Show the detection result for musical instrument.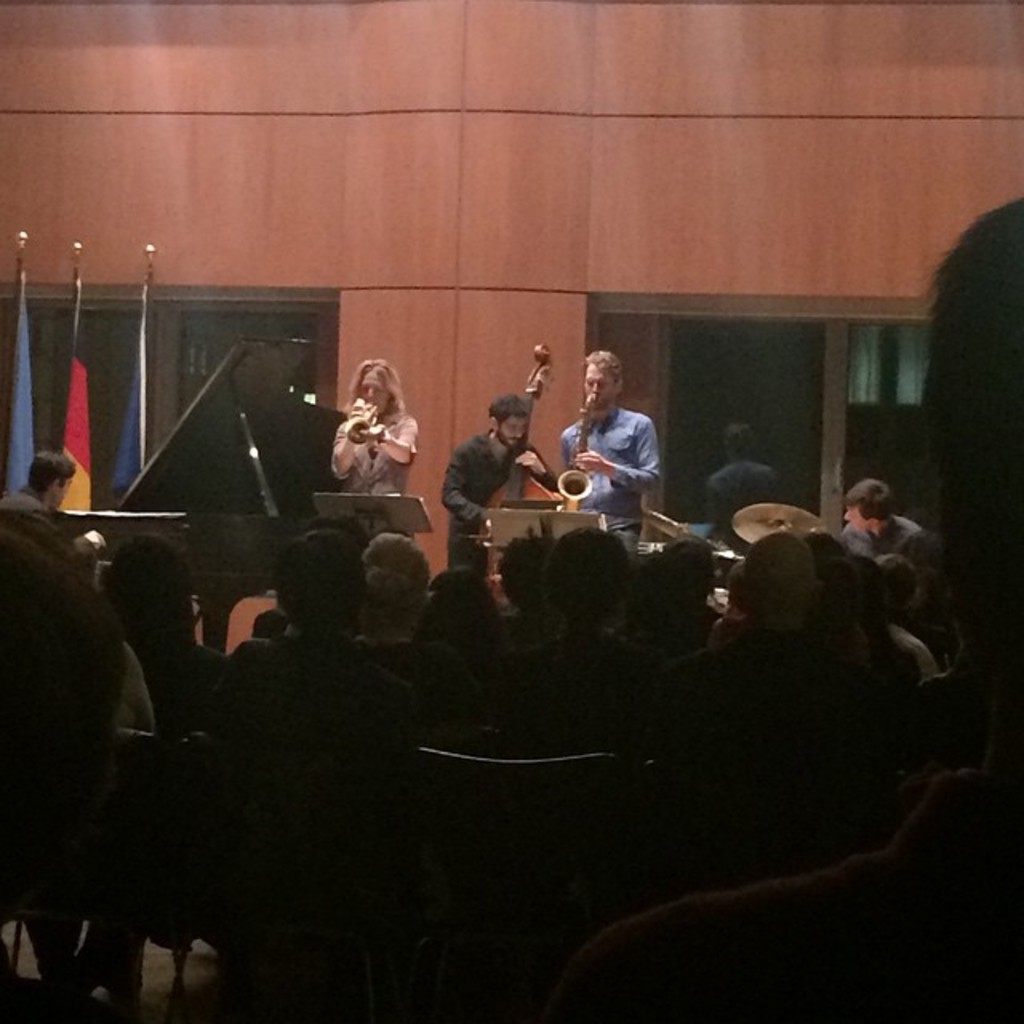
720 501 830 552.
